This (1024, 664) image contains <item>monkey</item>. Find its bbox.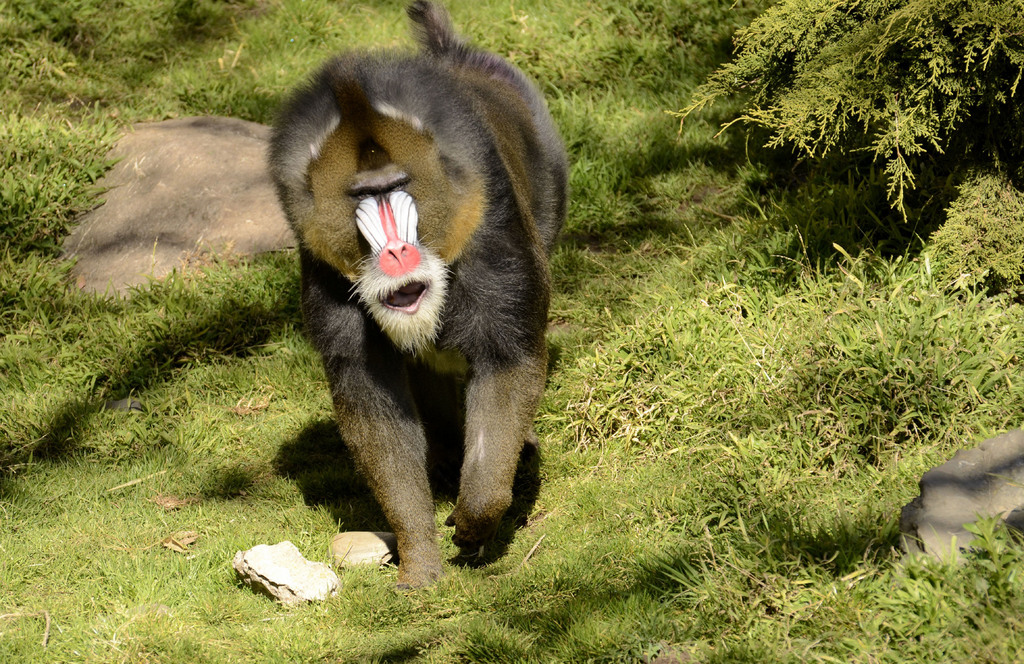
<box>251,18,556,588</box>.
